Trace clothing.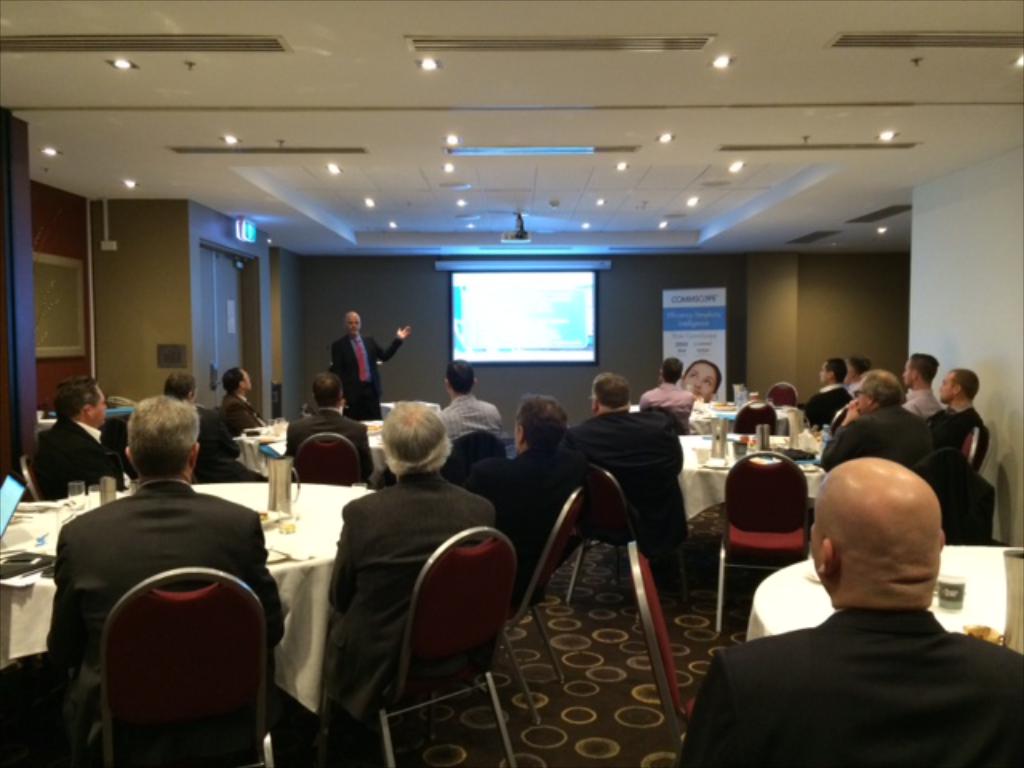
Traced to <box>949,402,1006,474</box>.
